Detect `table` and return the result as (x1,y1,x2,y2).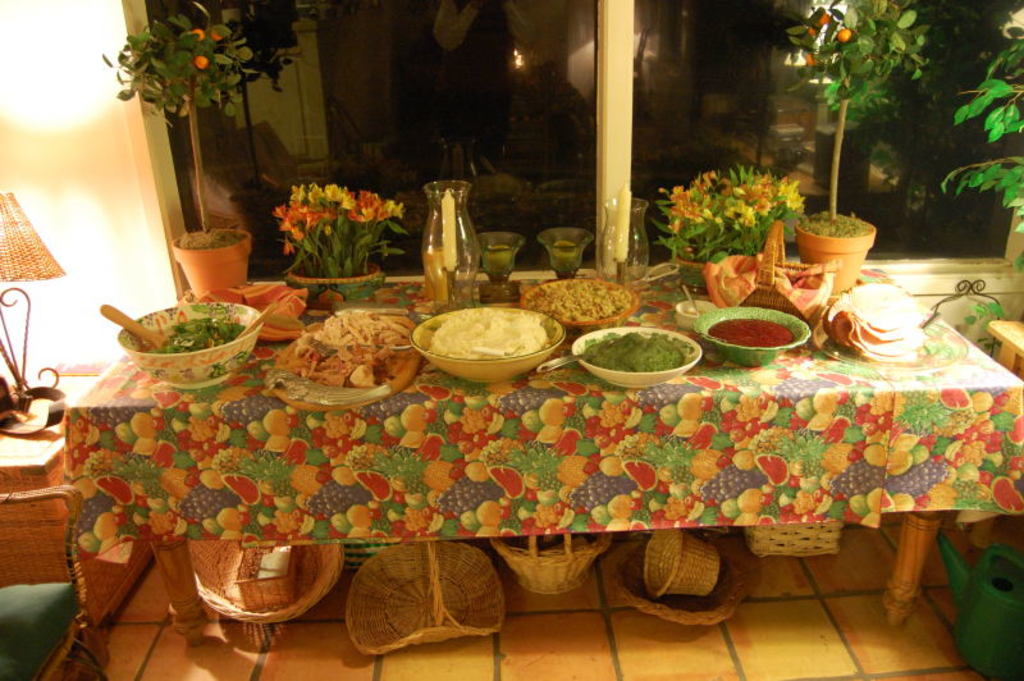
(59,265,1023,648).
